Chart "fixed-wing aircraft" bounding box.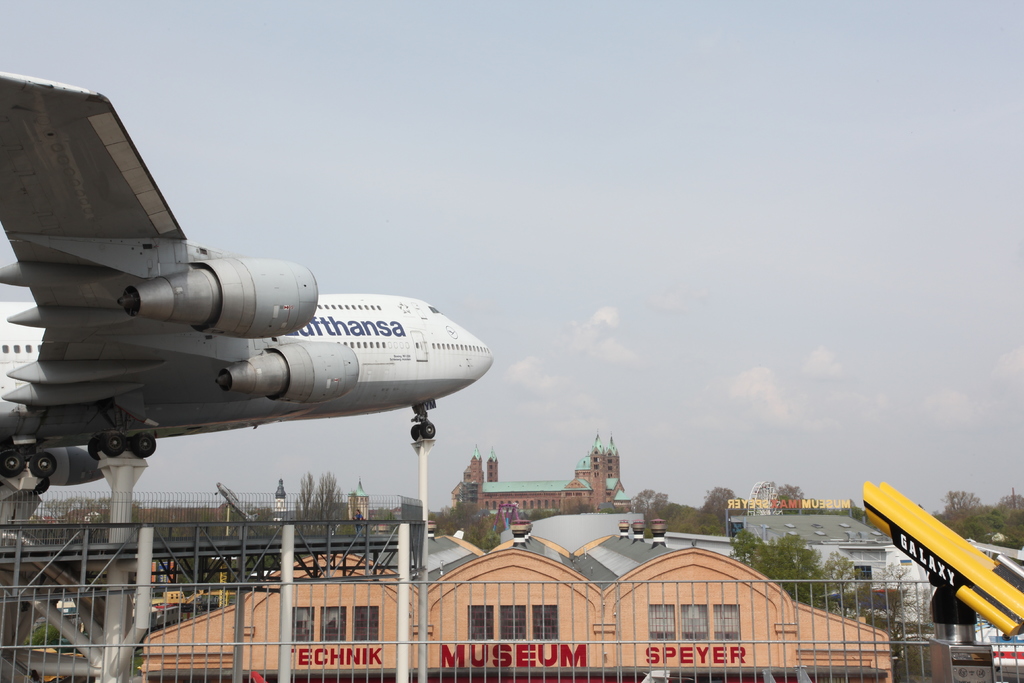
Charted: {"x1": 0, "y1": 70, "x2": 495, "y2": 497}.
